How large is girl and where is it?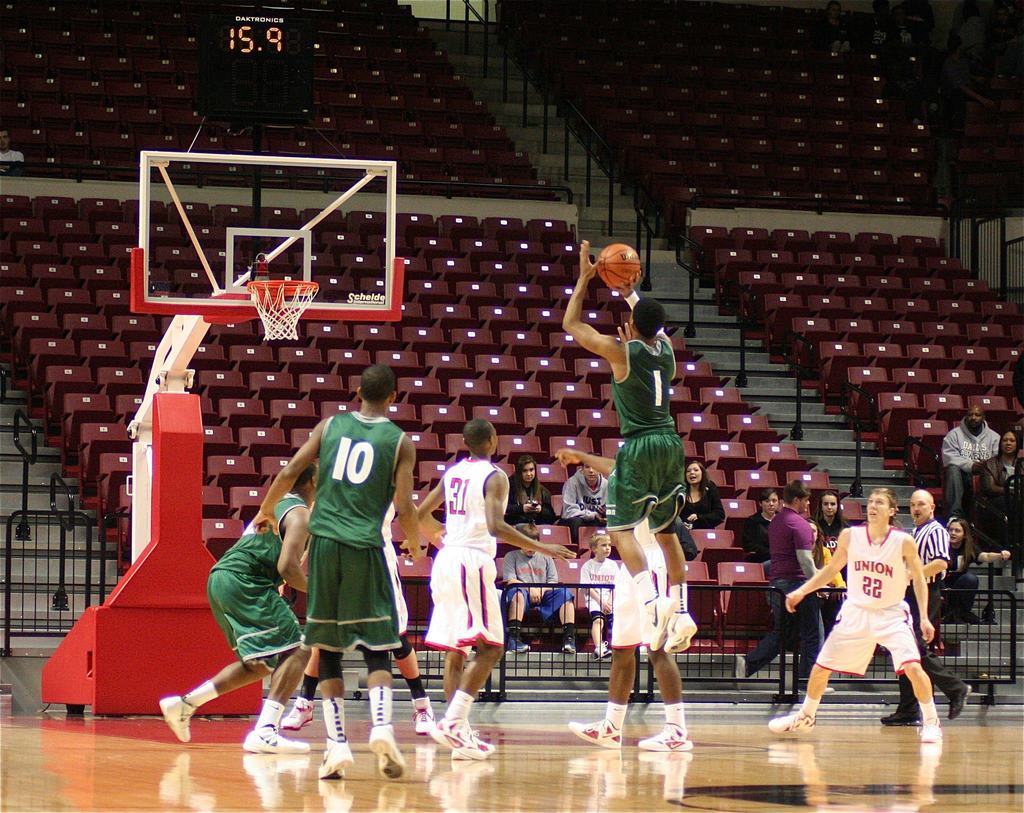
Bounding box: BBox(502, 454, 555, 529).
